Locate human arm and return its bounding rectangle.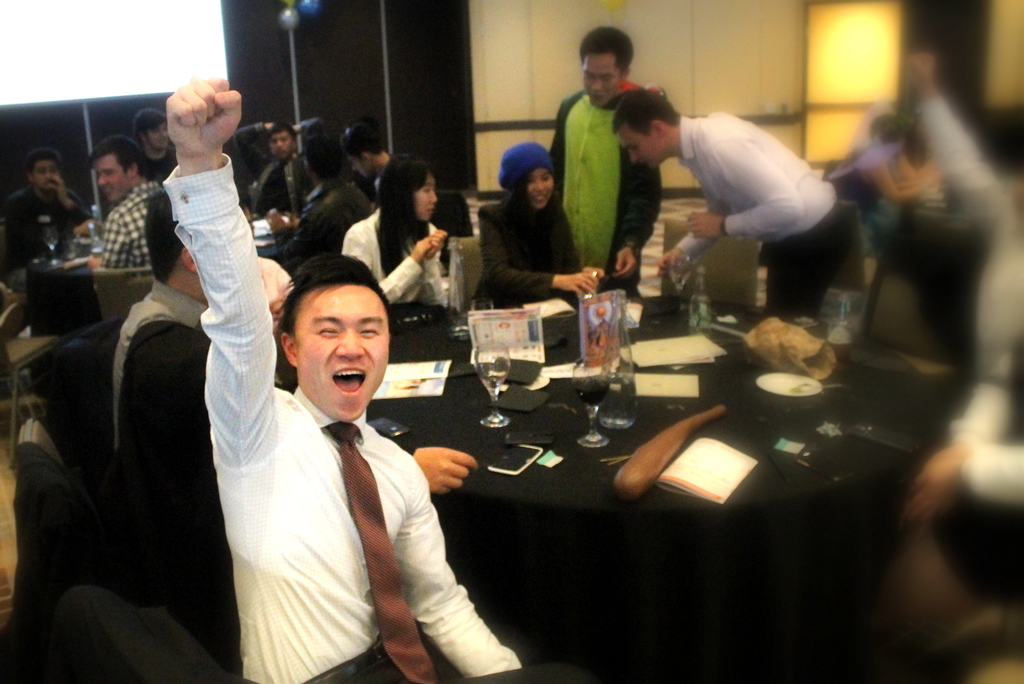
<box>614,161,666,274</box>.
